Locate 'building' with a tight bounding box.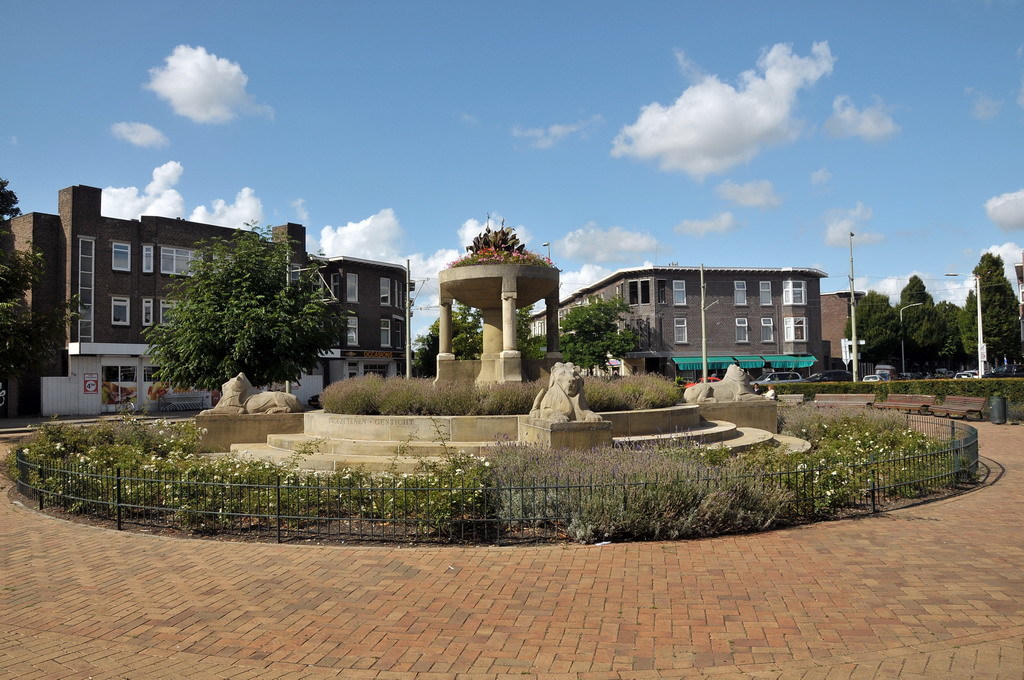
519, 265, 869, 382.
